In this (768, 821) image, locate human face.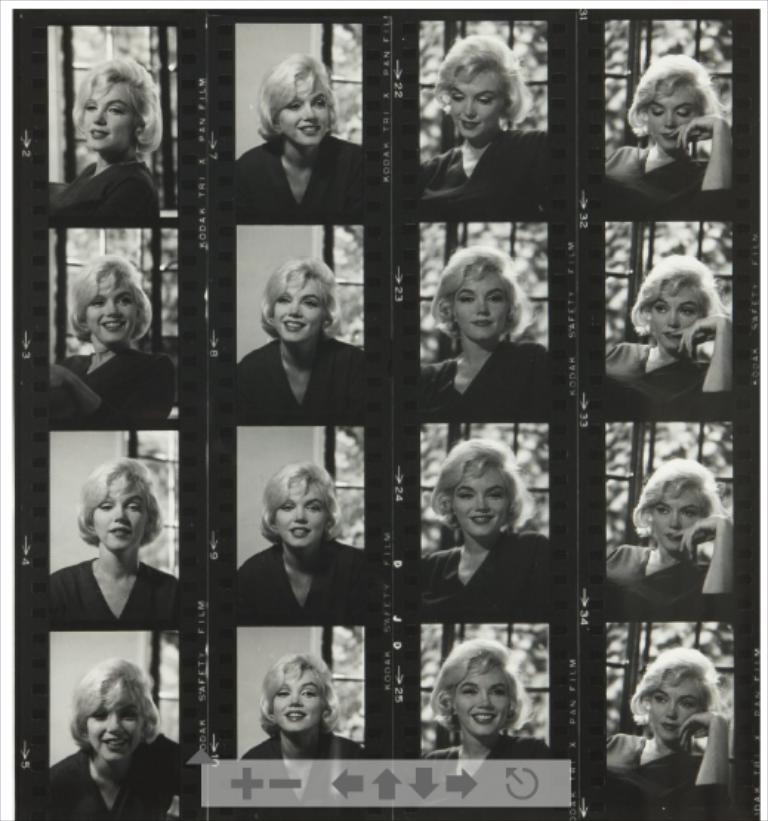
Bounding box: [645, 680, 709, 741].
